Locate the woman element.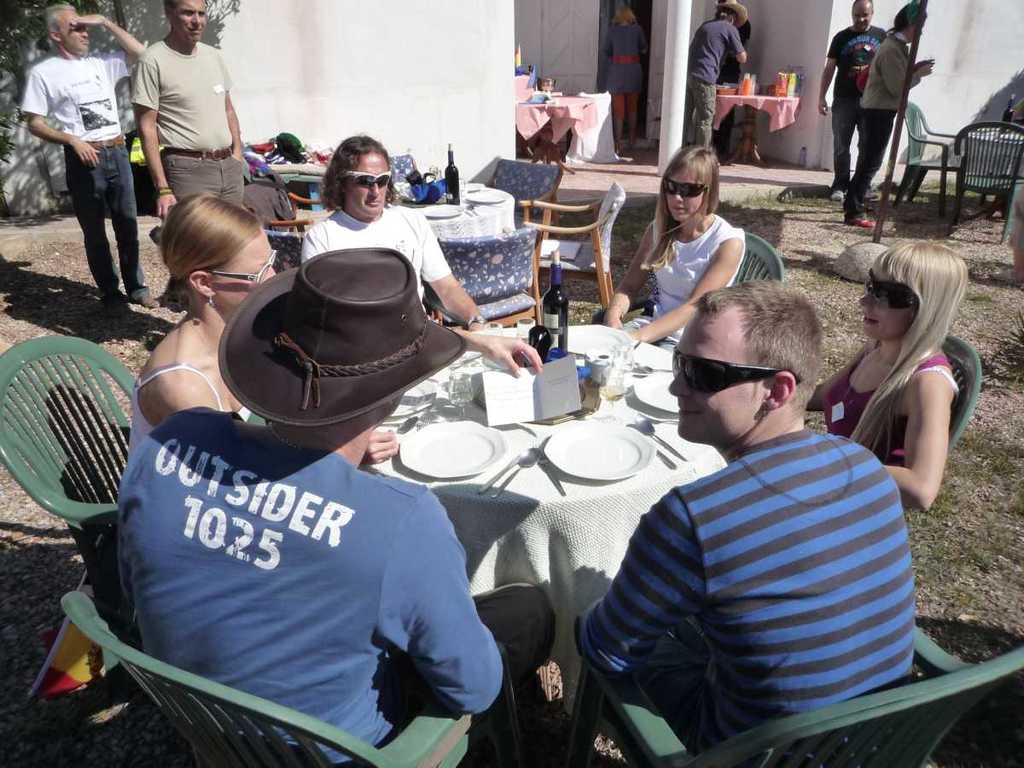
Element bbox: region(121, 185, 406, 471).
